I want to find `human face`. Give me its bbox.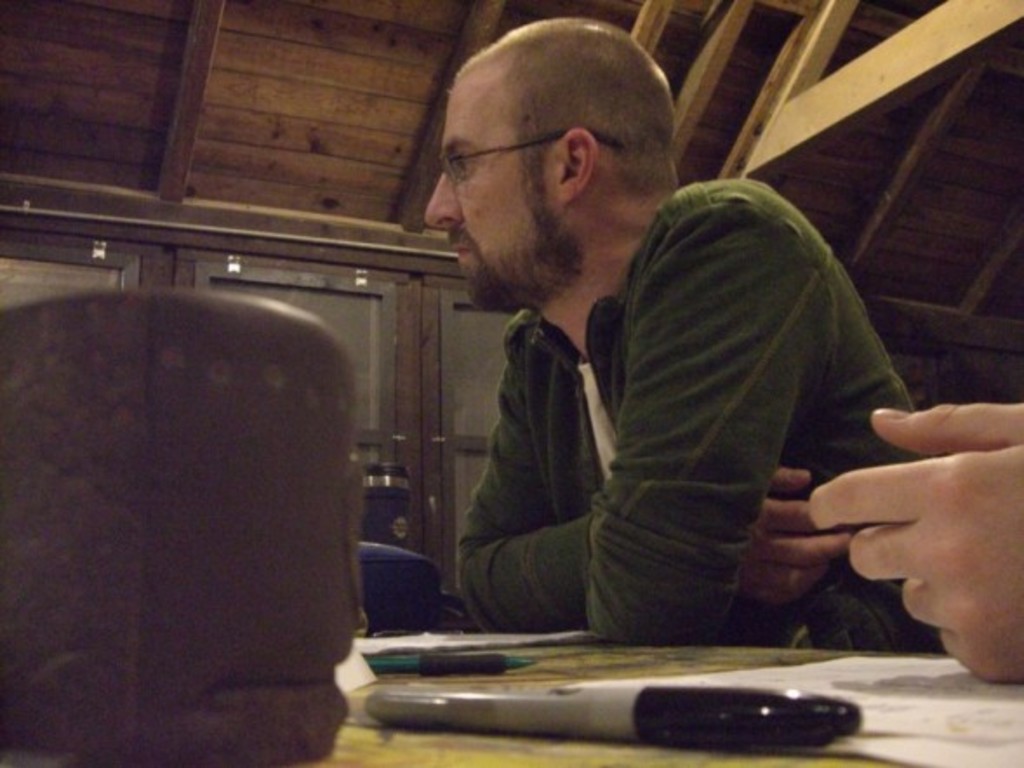
l=421, t=85, r=555, b=316.
